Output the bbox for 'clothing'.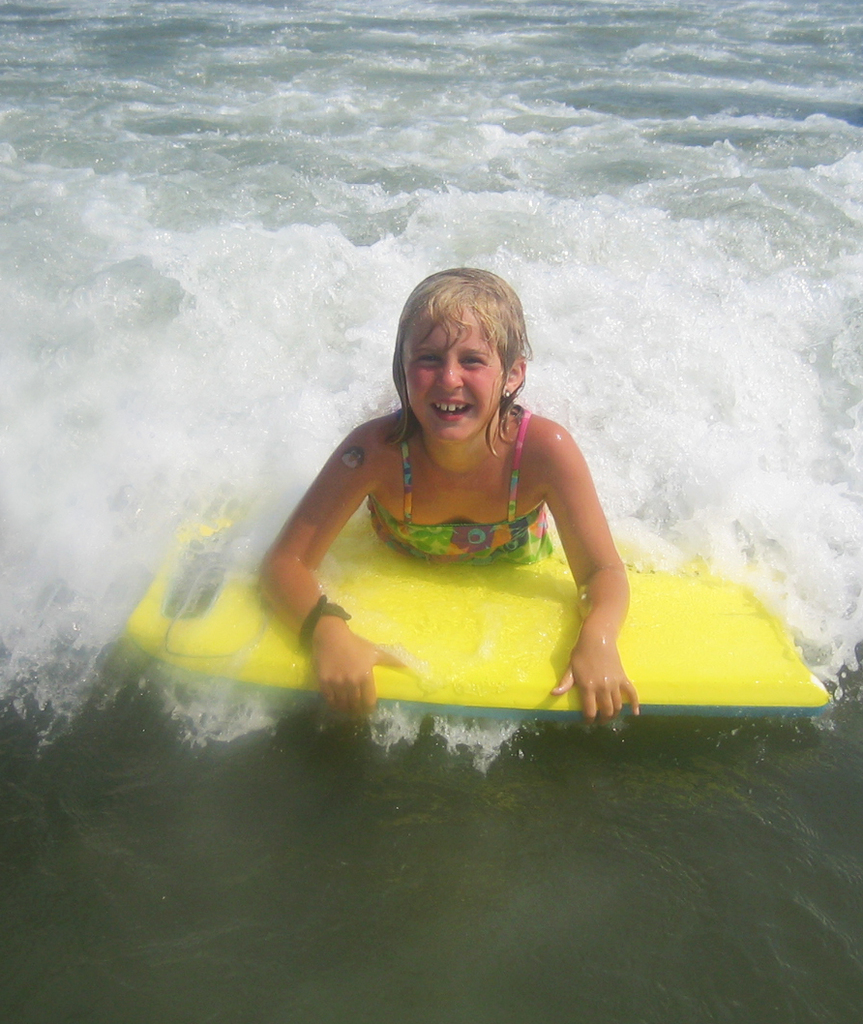
select_region(365, 413, 552, 562).
